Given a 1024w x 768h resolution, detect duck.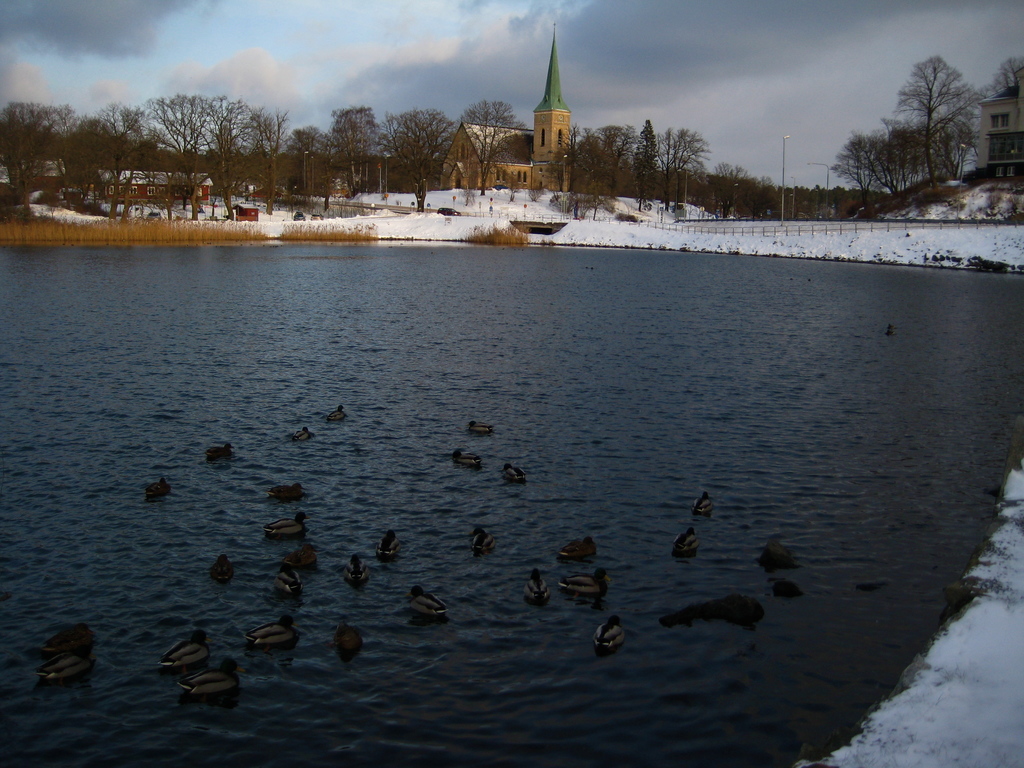
bbox(695, 491, 710, 511).
